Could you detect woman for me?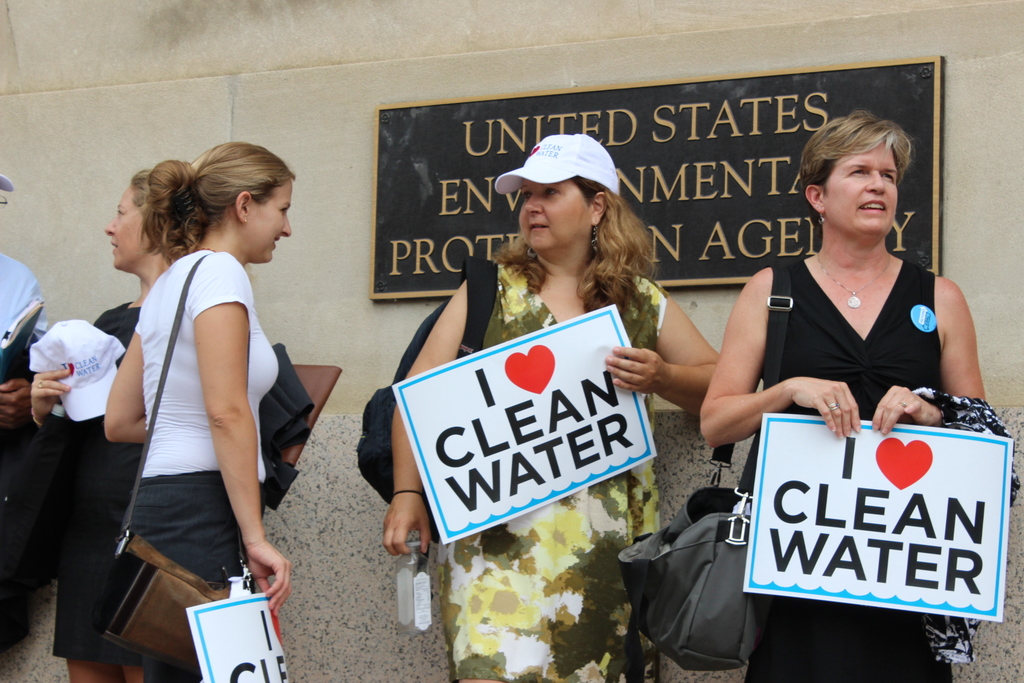
Detection result: <bbox>20, 167, 190, 682</bbox>.
